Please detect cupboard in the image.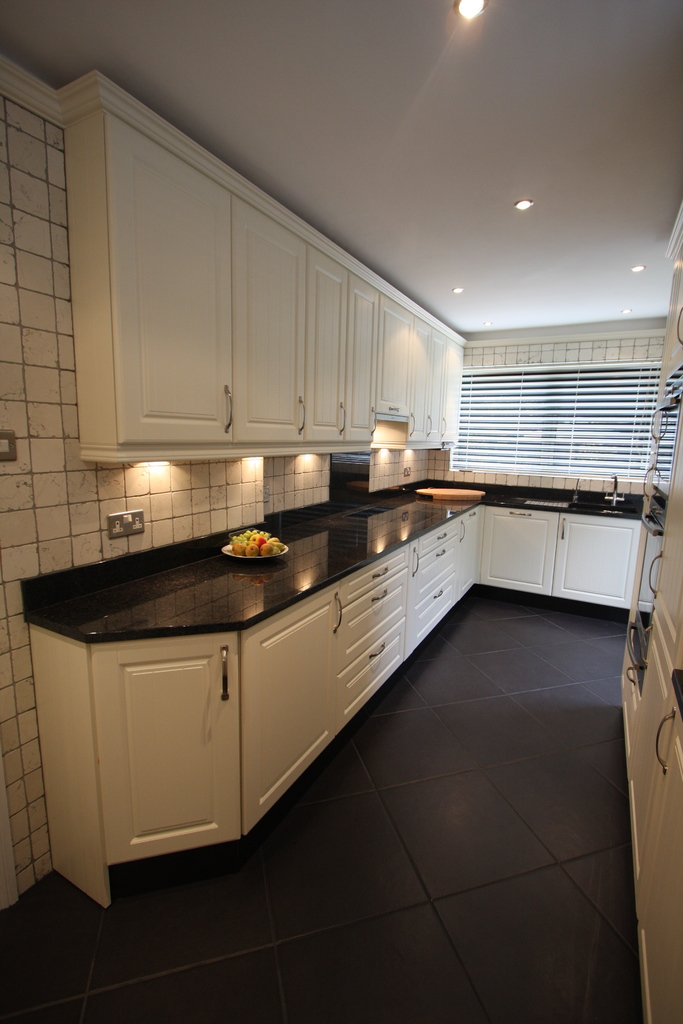
select_region(65, 97, 477, 478).
